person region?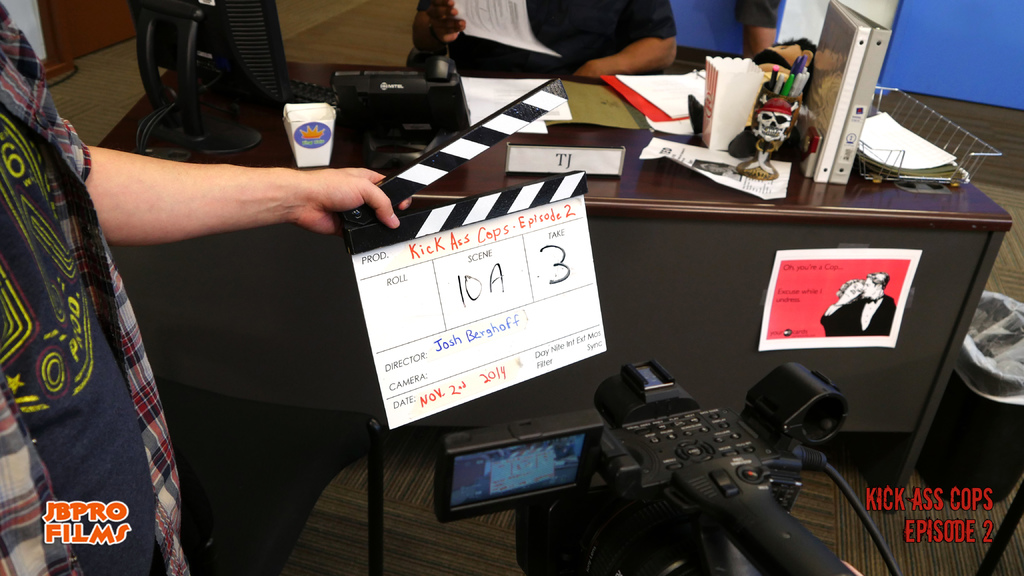
x1=854, y1=269, x2=894, y2=337
